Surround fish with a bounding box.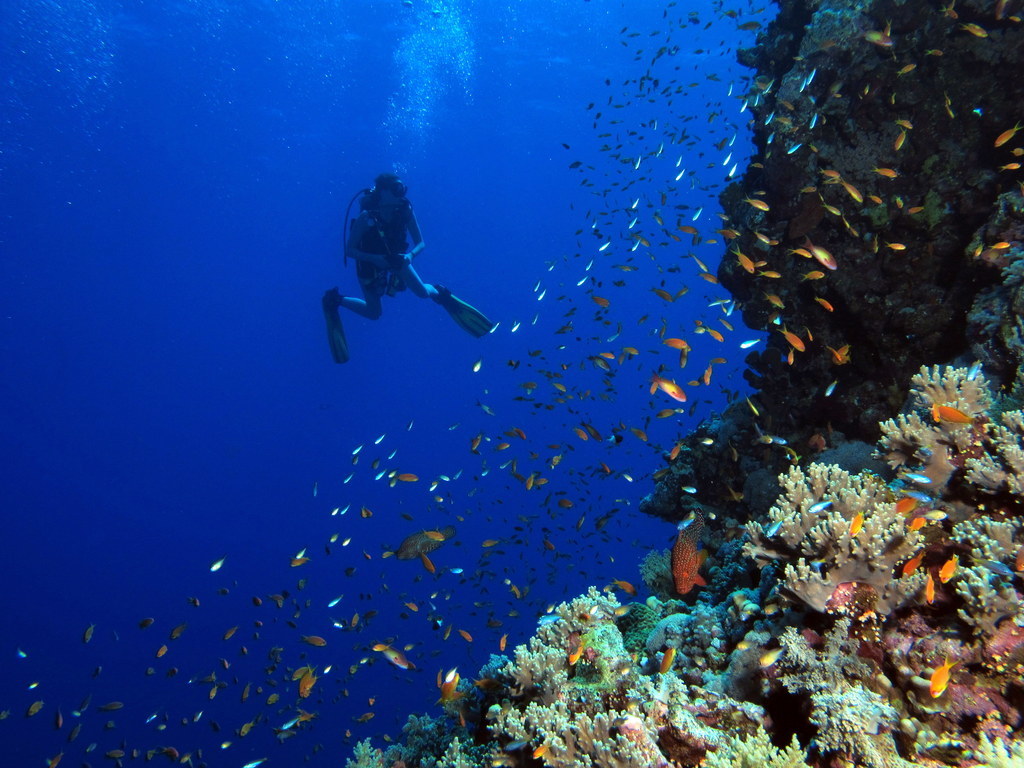
select_region(942, 7, 958, 26).
